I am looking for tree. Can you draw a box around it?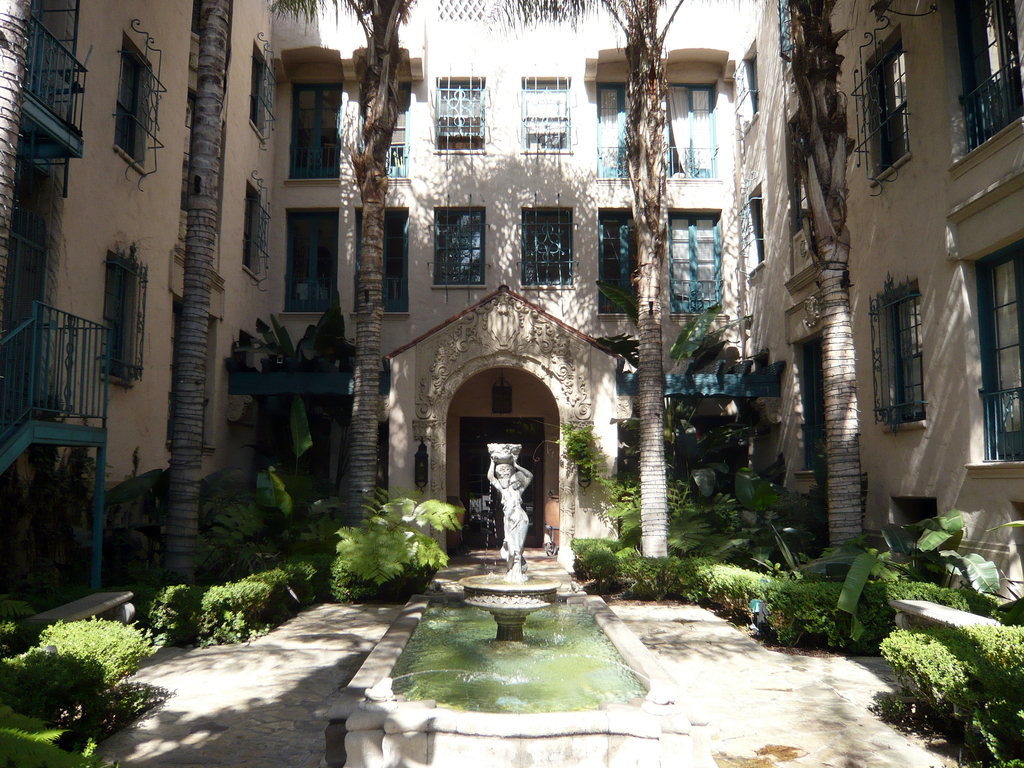
Sure, the bounding box is left=488, top=0, right=760, bottom=556.
